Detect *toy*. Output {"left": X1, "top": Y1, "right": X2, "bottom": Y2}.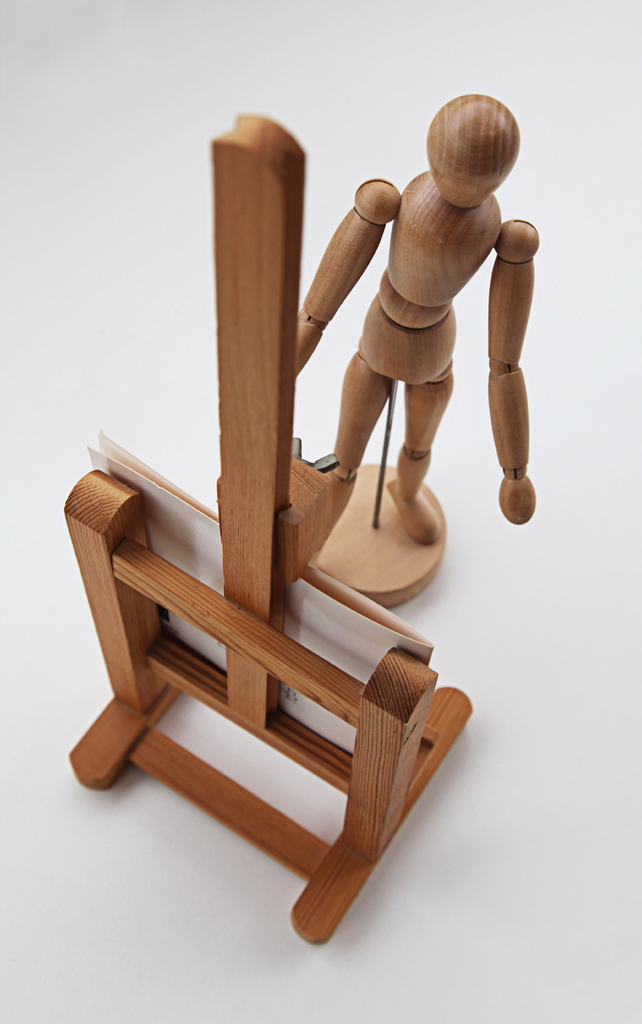
{"left": 65, "top": 90, "right": 564, "bottom": 970}.
